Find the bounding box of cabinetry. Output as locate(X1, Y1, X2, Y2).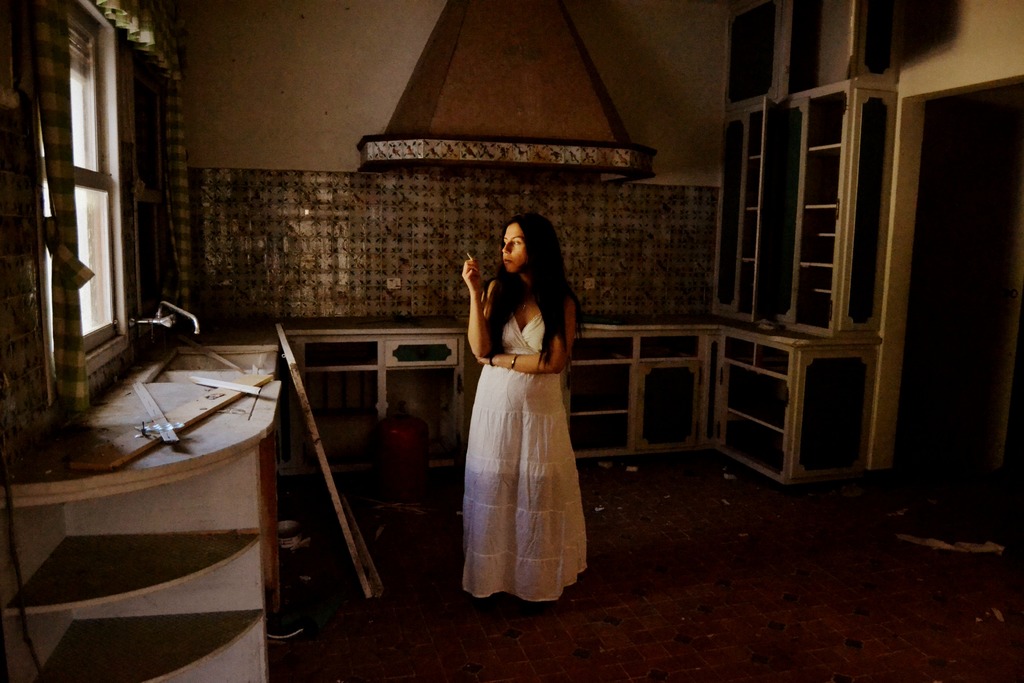
locate(758, 102, 805, 322).
